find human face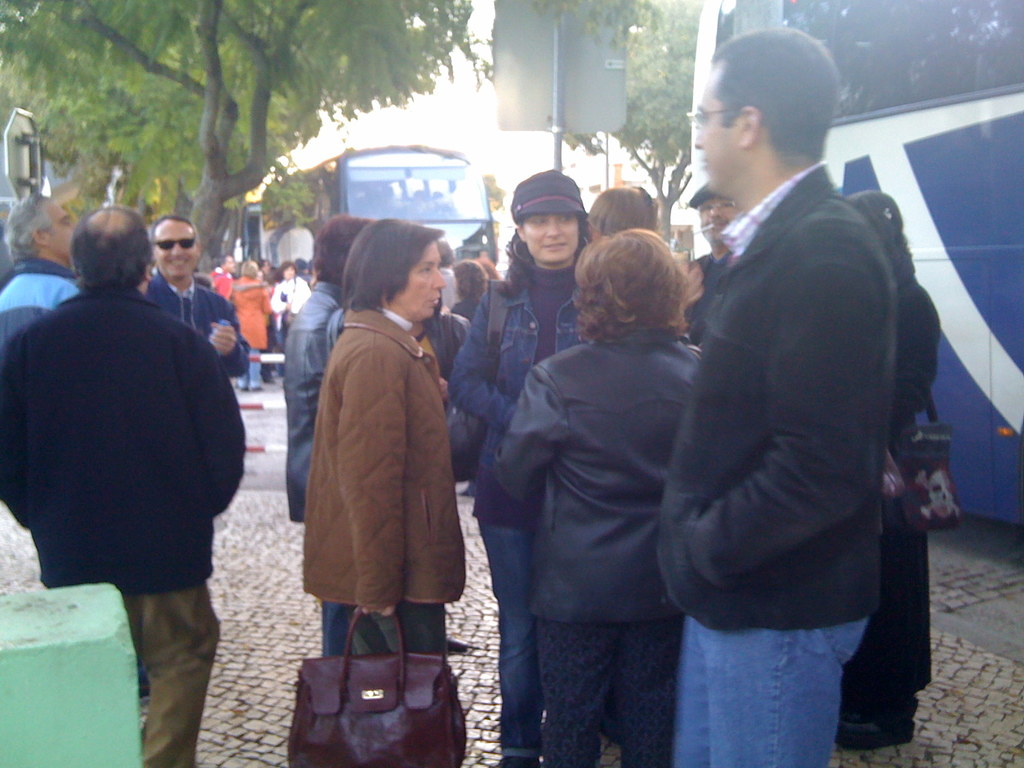
locate(404, 249, 442, 318)
